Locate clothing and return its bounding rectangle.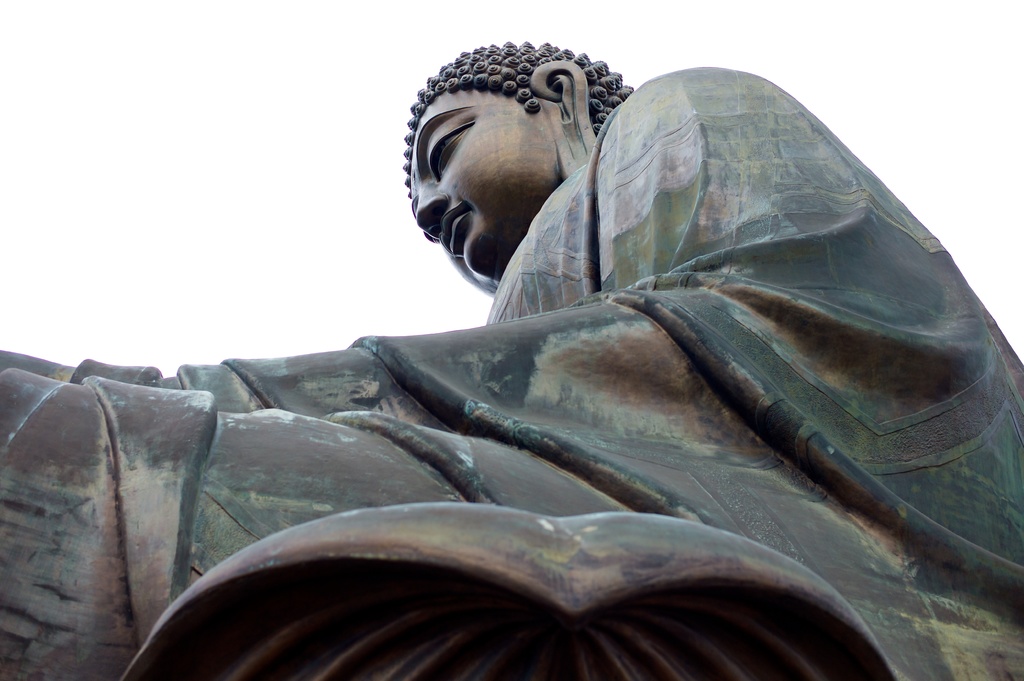
312 51 1018 521.
